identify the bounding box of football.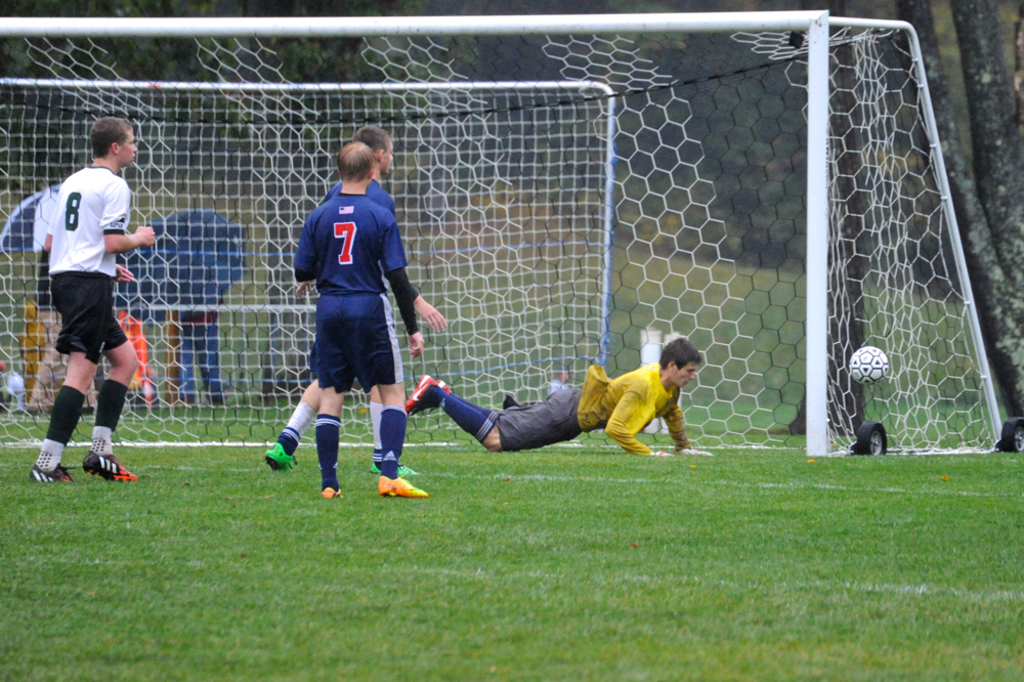
(left=848, top=345, right=890, bottom=385).
